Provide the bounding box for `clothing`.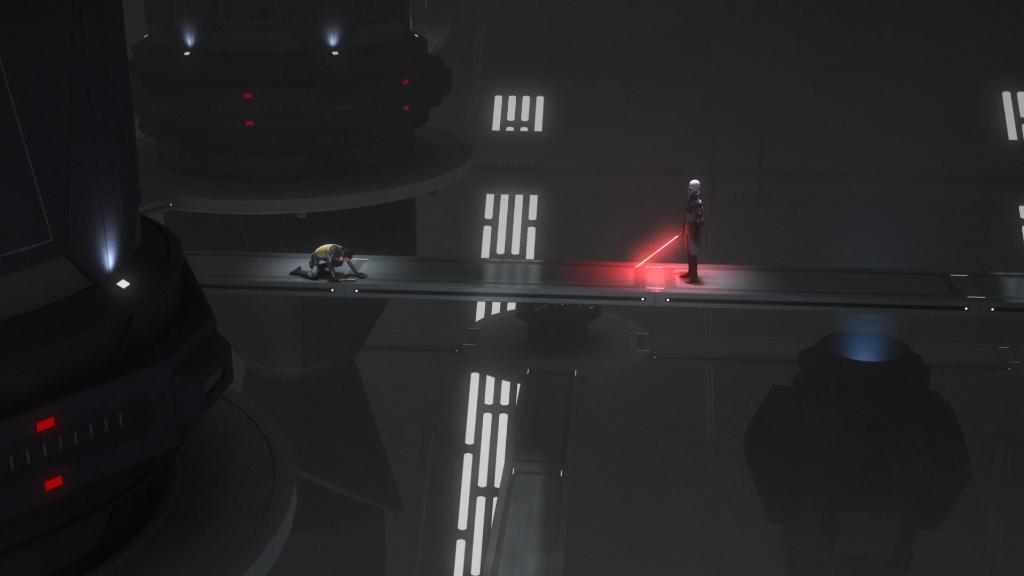
<region>683, 196, 704, 268</region>.
